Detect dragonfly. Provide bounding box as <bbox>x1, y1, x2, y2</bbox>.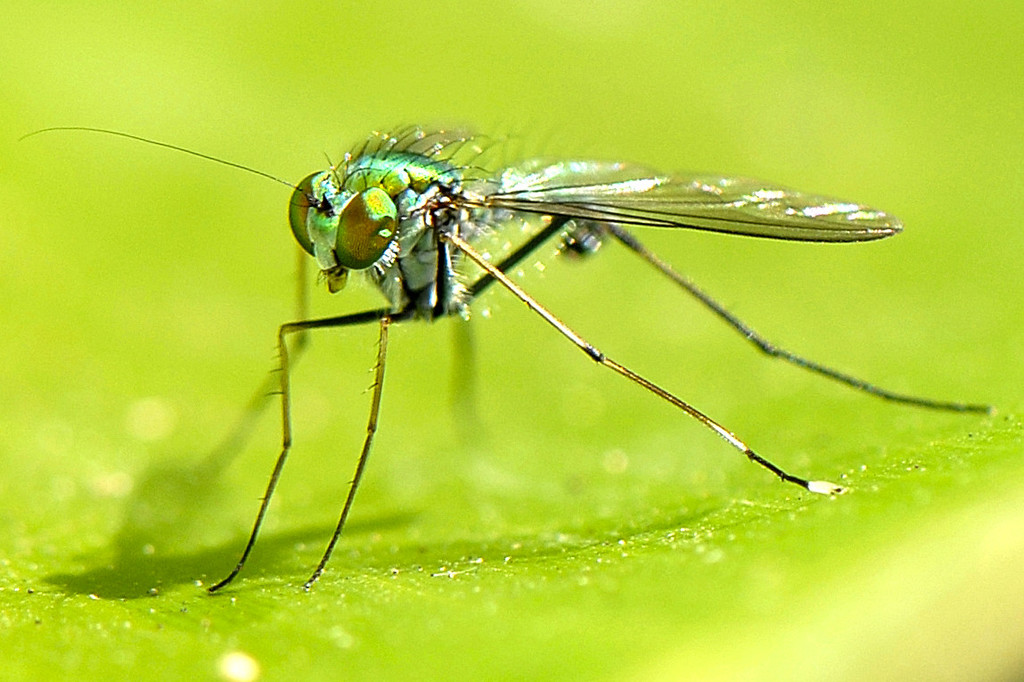
<bbox>22, 126, 998, 597</bbox>.
